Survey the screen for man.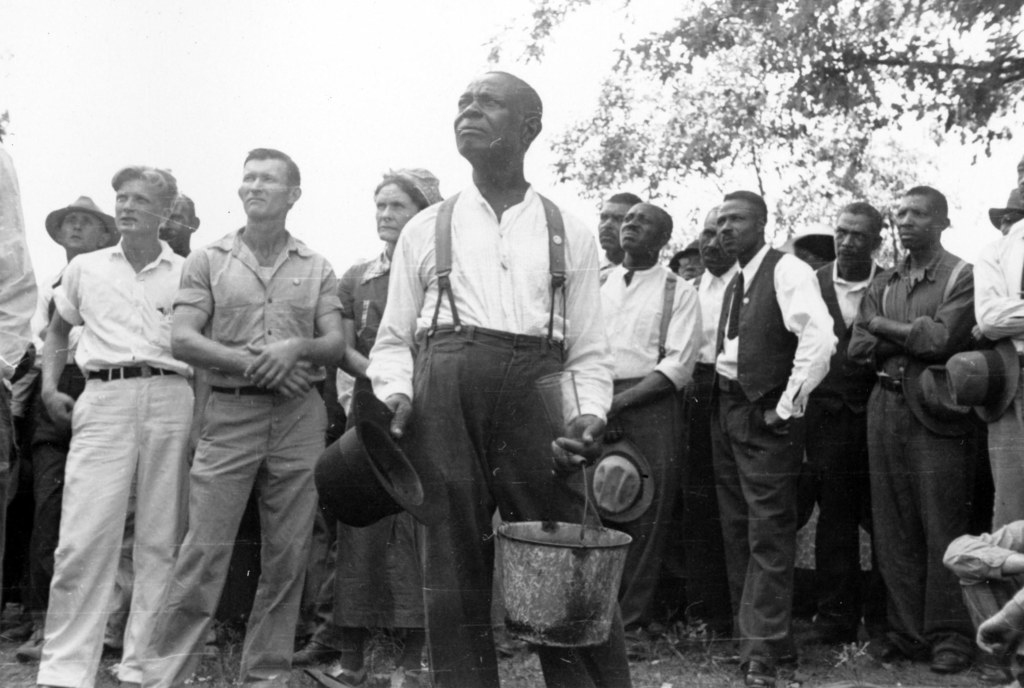
Survey found: (141,145,342,687).
